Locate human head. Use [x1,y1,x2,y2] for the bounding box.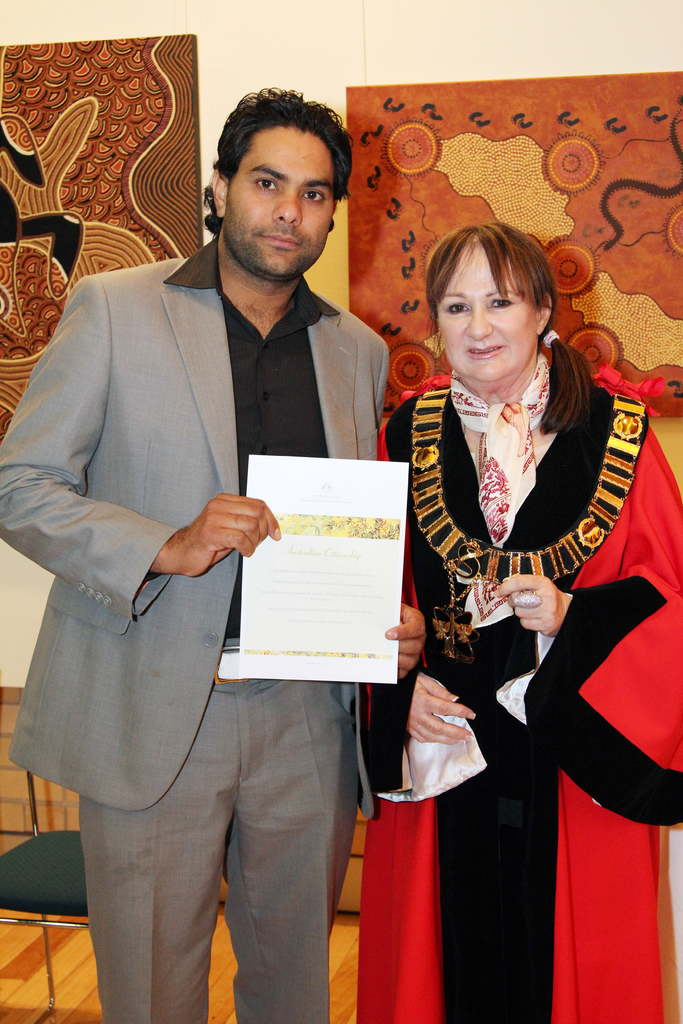
[430,227,546,383].
